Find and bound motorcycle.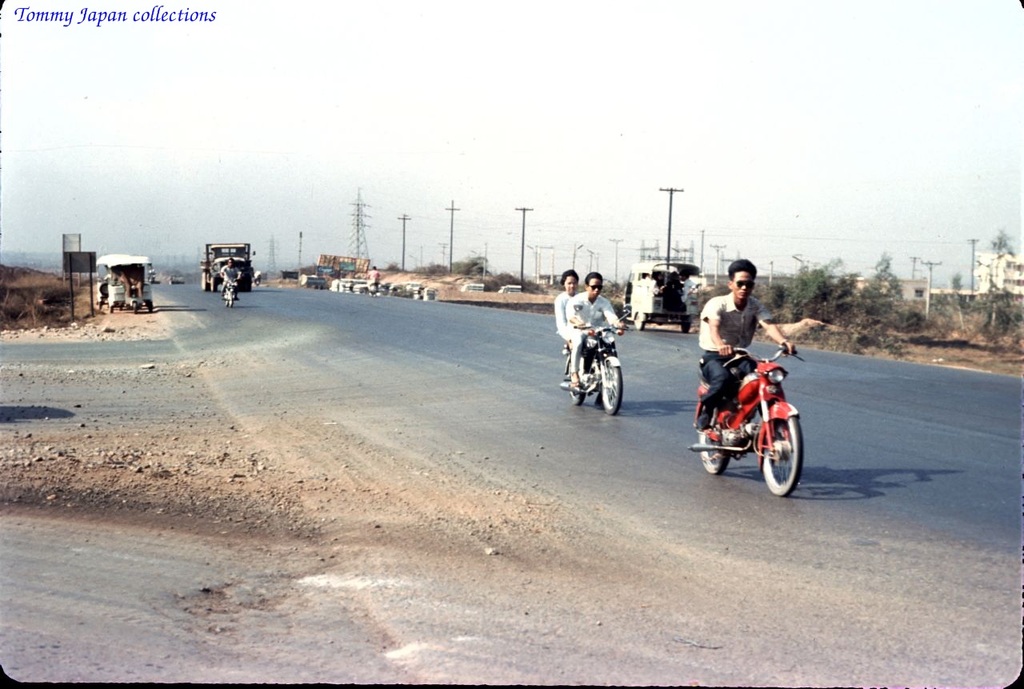
Bound: 367,274,379,296.
